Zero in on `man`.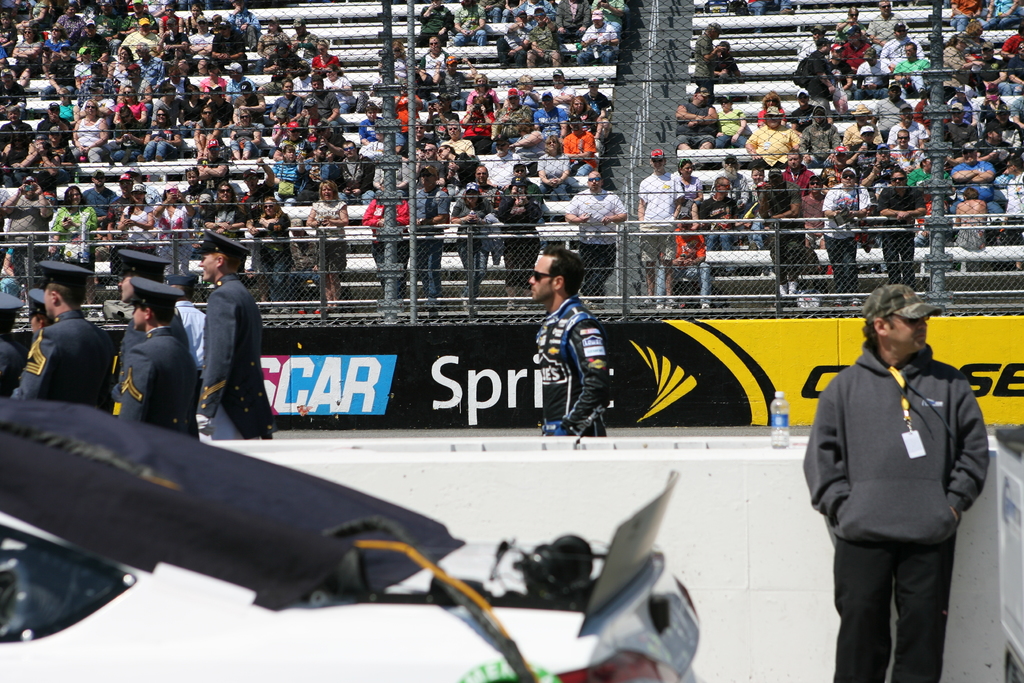
Zeroed in: BBox(289, 222, 319, 285).
